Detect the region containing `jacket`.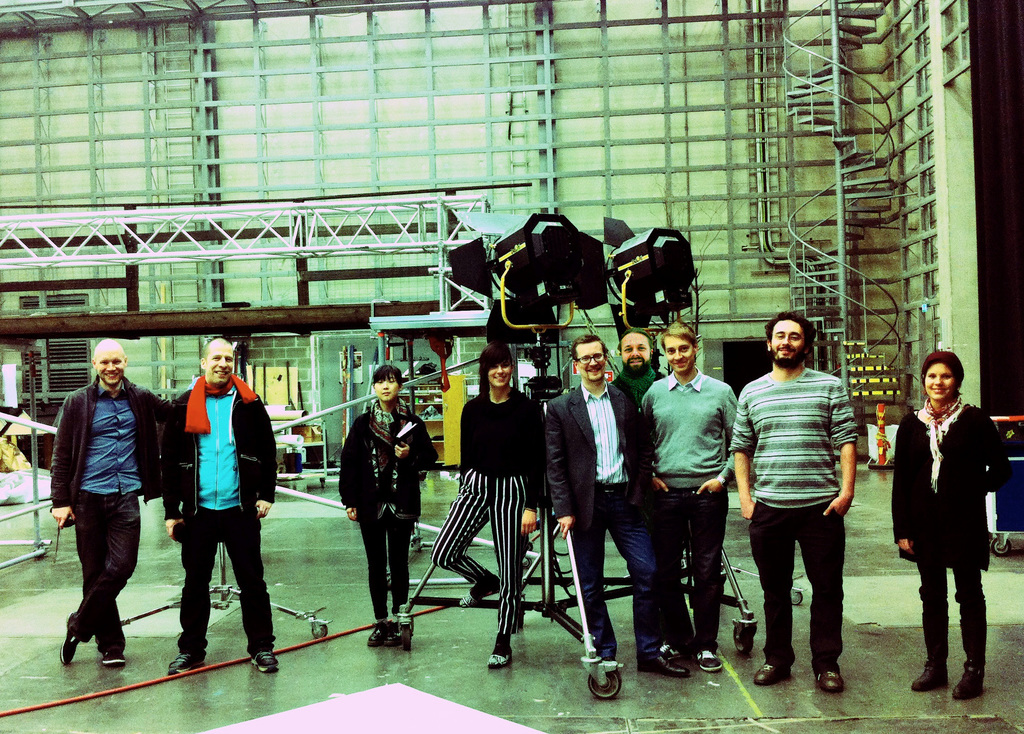
<box>47,350,152,580</box>.
